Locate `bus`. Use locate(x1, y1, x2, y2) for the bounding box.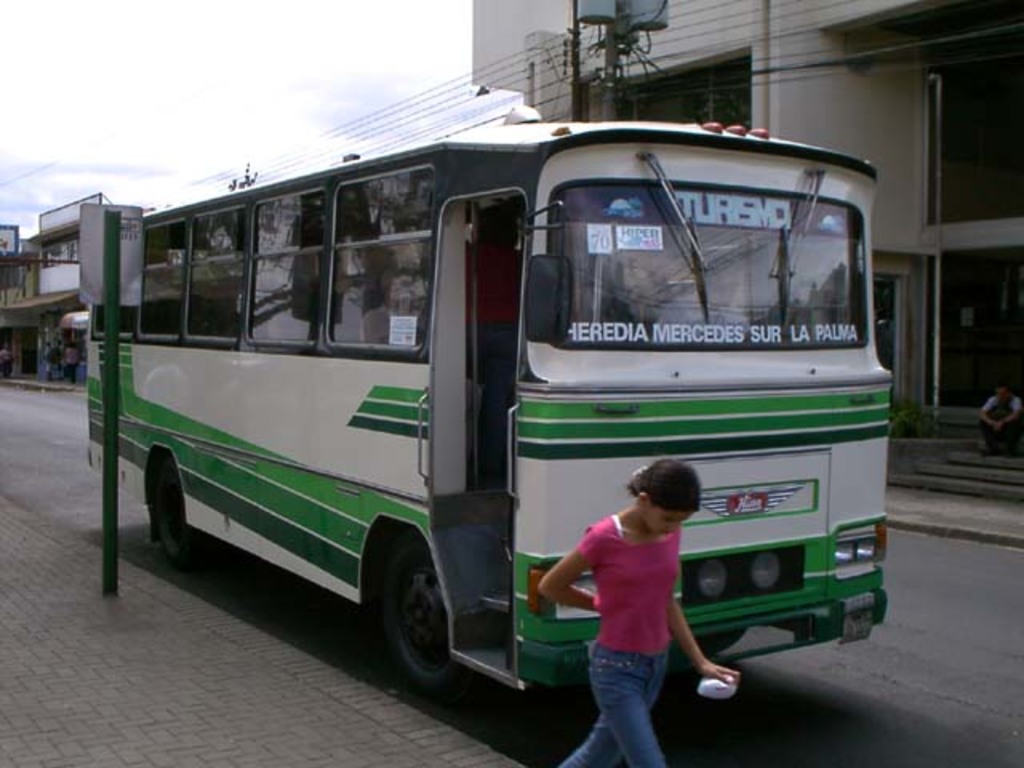
locate(82, 115, 898, 707).
